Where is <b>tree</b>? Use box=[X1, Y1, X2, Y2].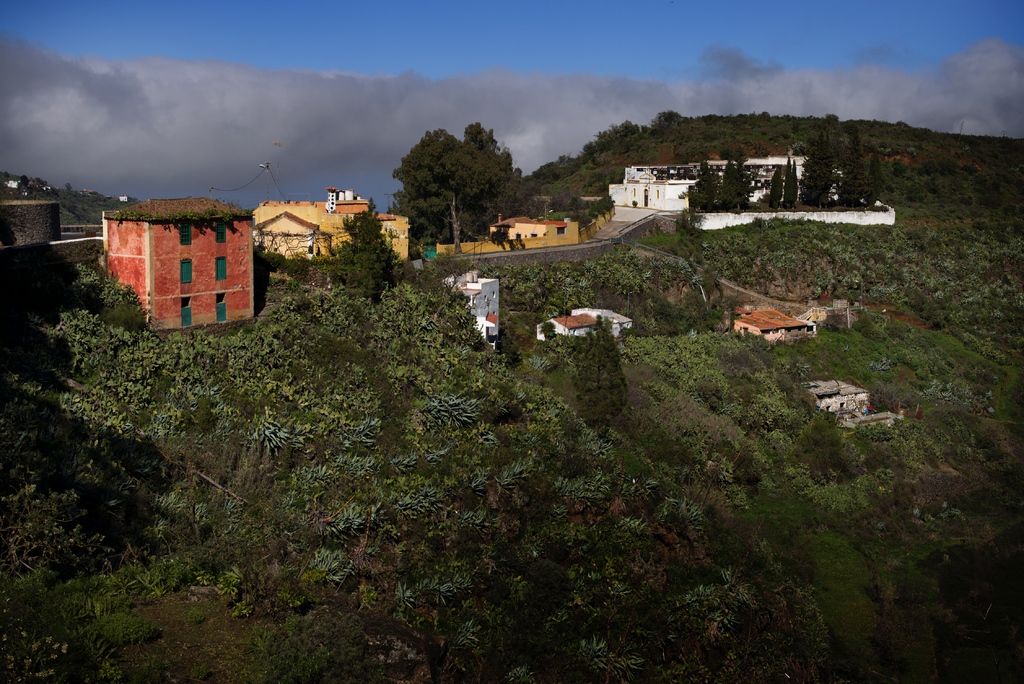
box=[767, 161, 785, 204].
